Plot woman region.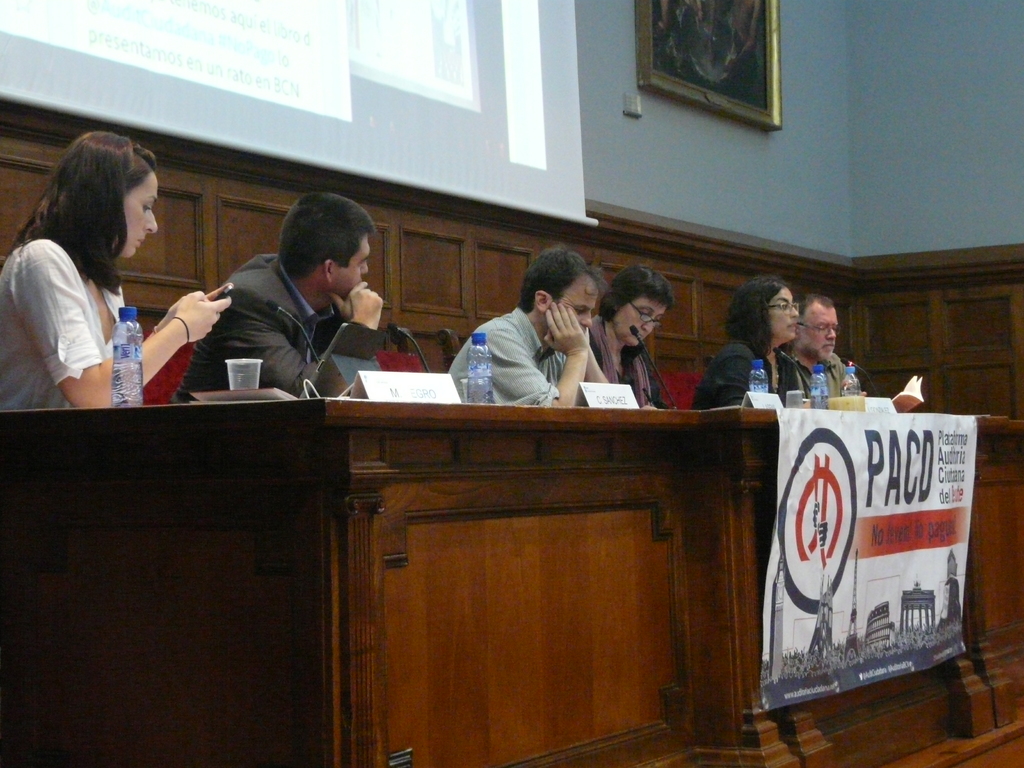
Plotted at pyautogui.locateOnScreen(5, 150, 232, 425).
